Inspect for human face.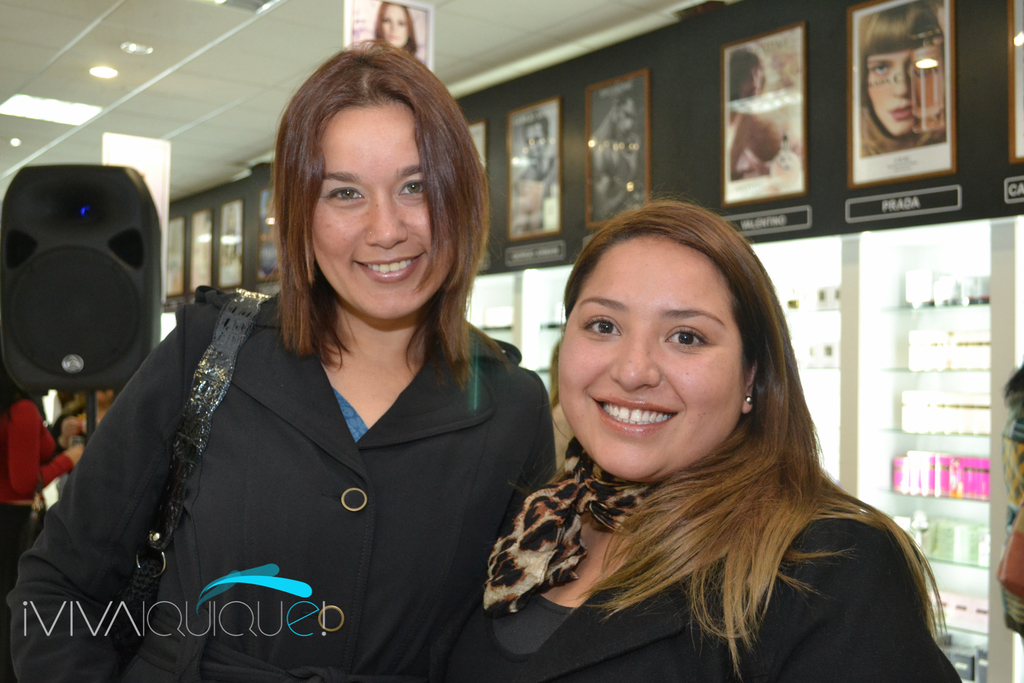
Inspection: crop(528, 120, 546, 161).
